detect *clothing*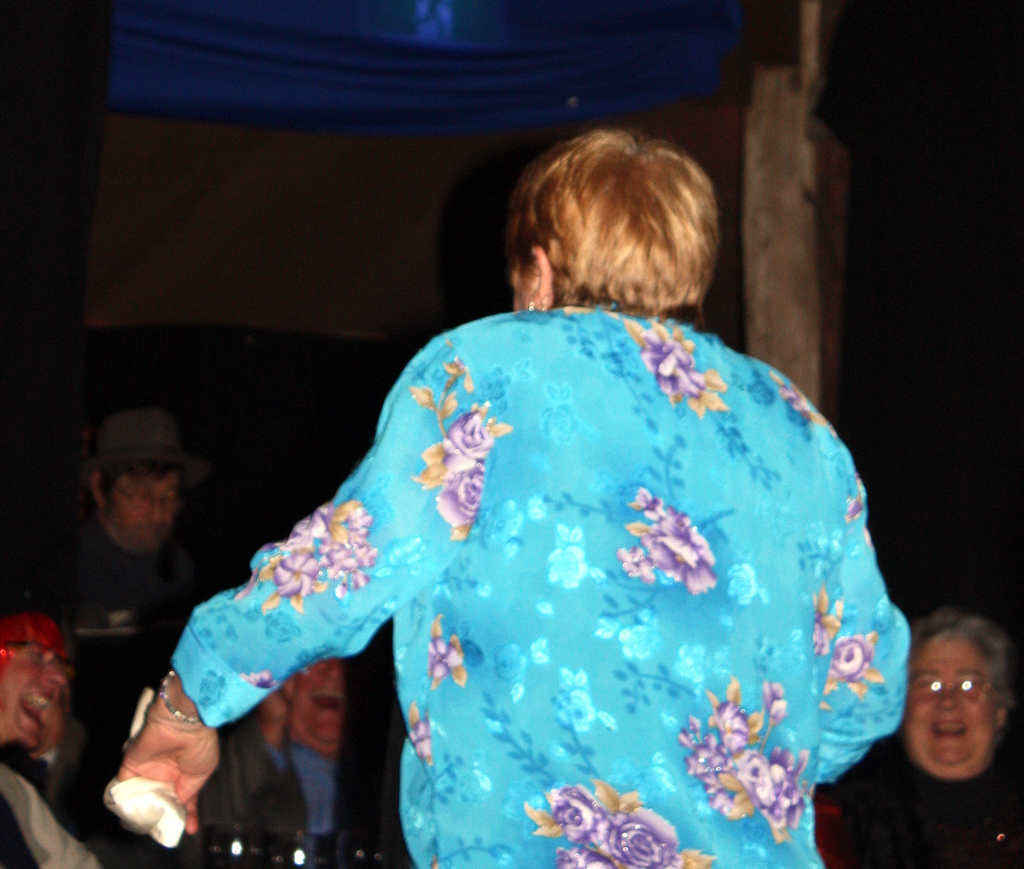
75, 261, 909, 868
